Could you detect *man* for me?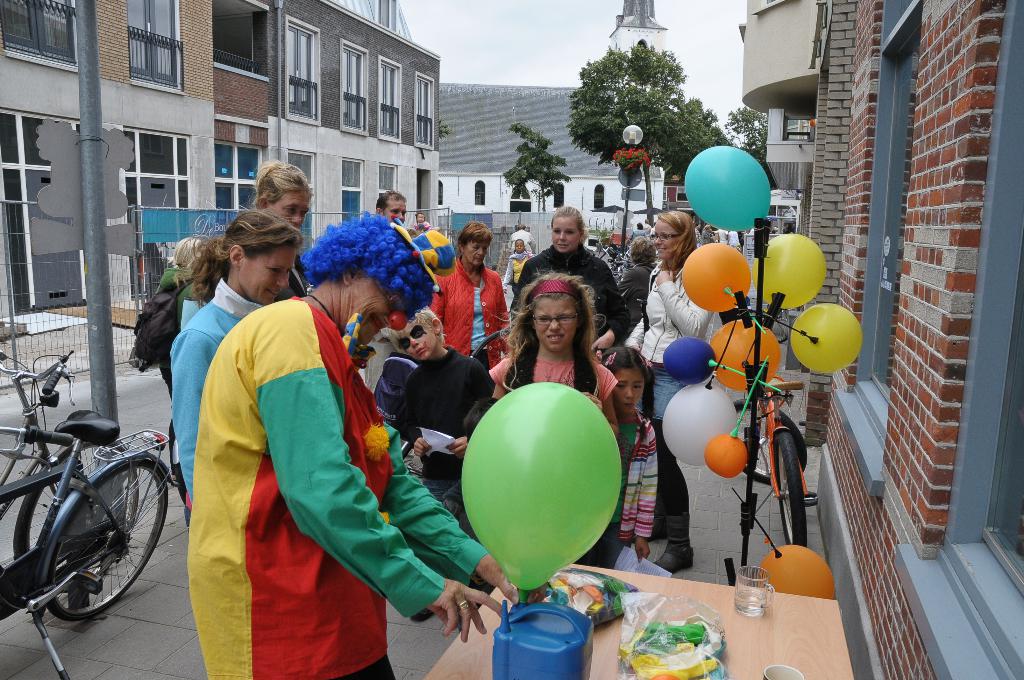
Detection result: 709:225:726:247.
